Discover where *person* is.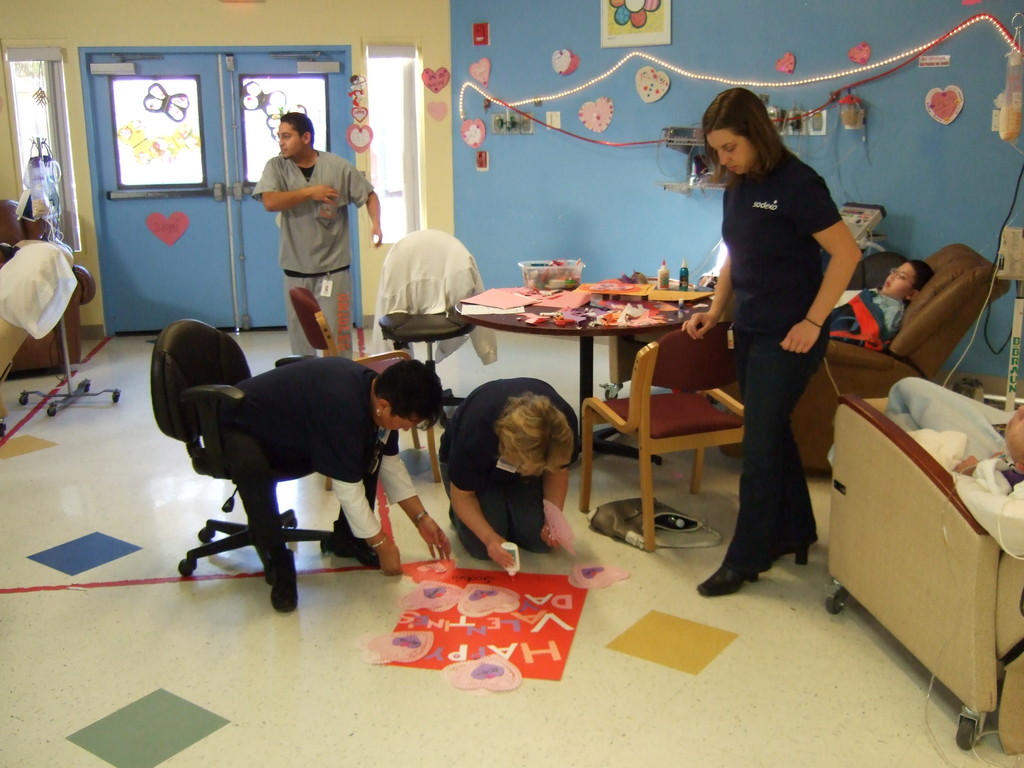
Discovered at {"left": 822, "top": 257, "right": 922, "bottom": 348}.
